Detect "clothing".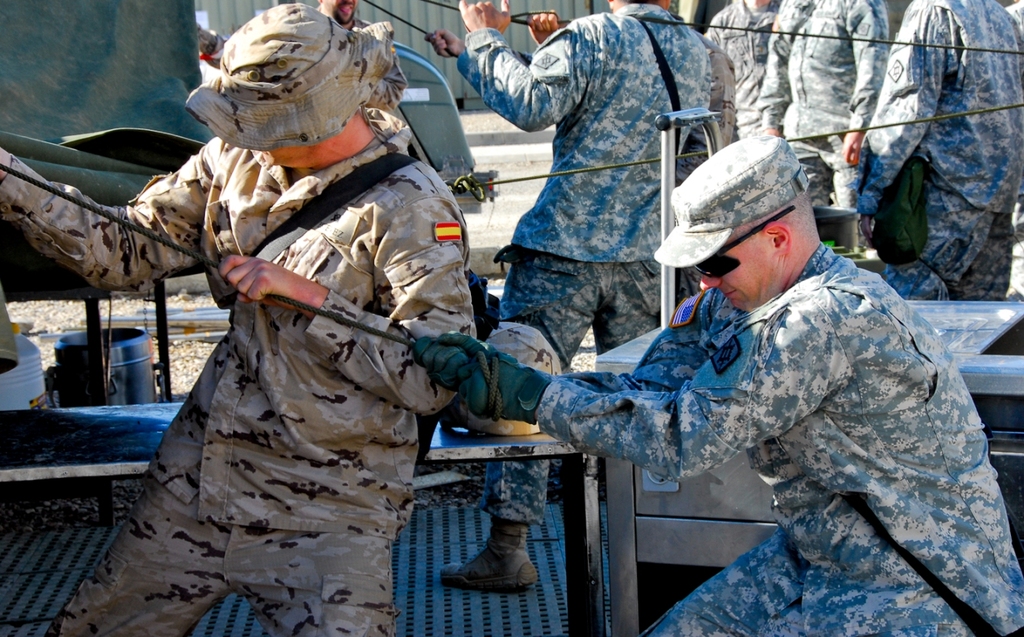
Detected at (x1=0, y1=120, x2=480, y2=636).
